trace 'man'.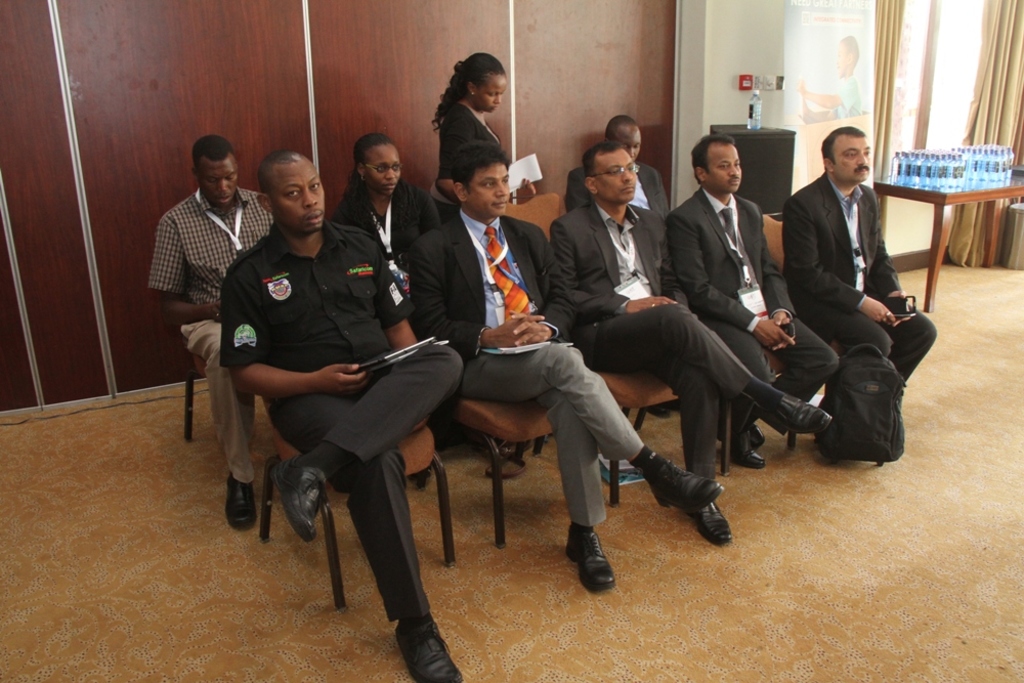
Traced to <bbox>552, 138, 836, 547</bbox>.
